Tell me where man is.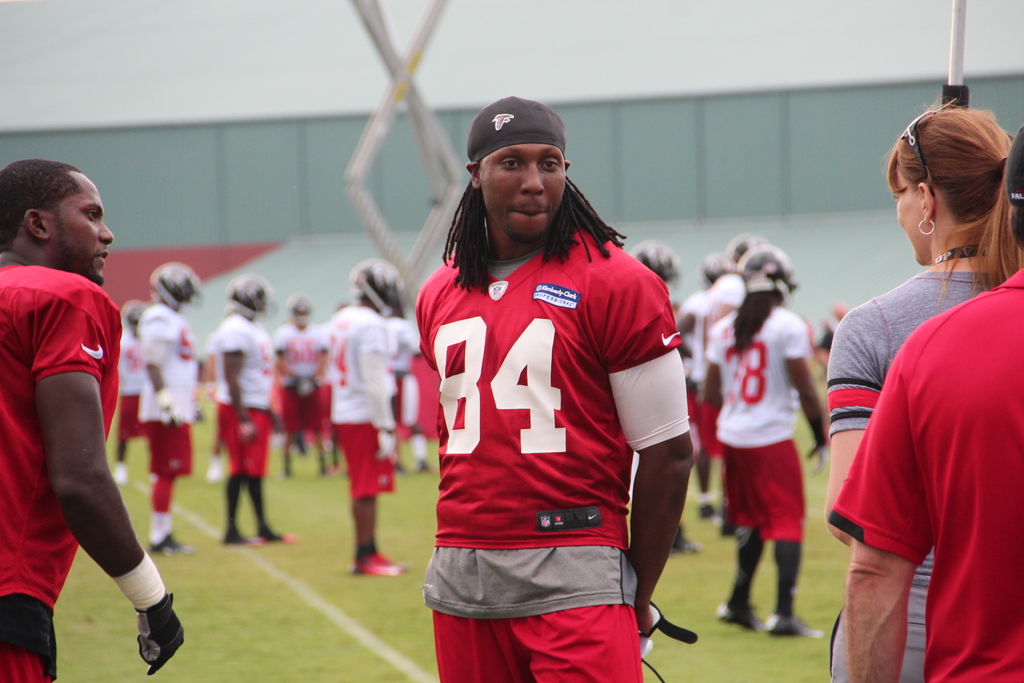
man is at 114, 304, 149, 483.
